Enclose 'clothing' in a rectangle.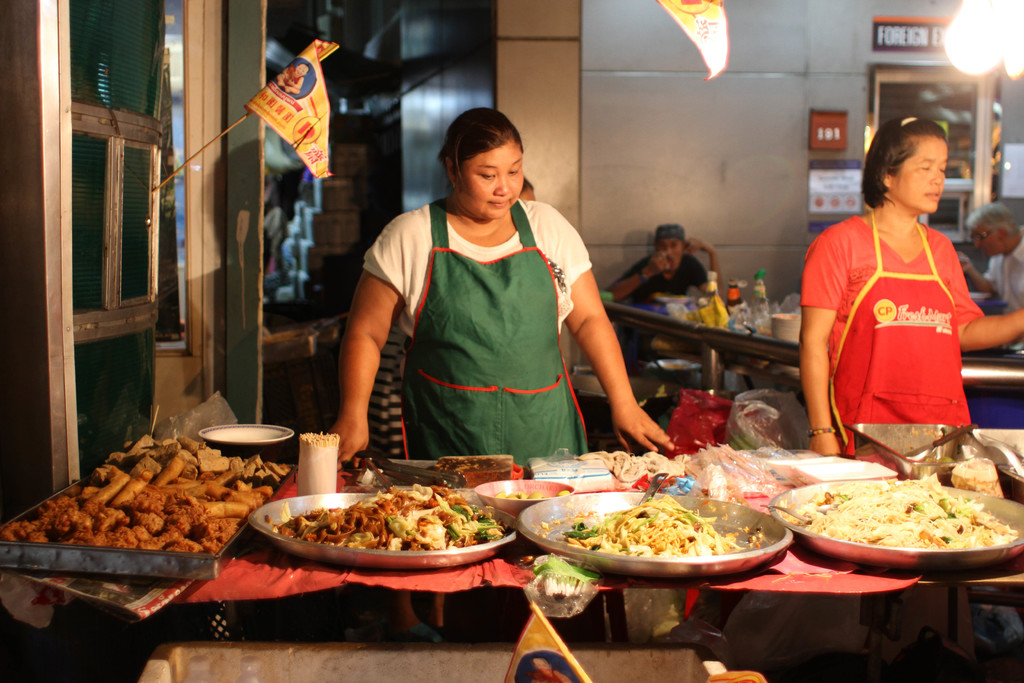
rect(616, 250, 699, 306).
